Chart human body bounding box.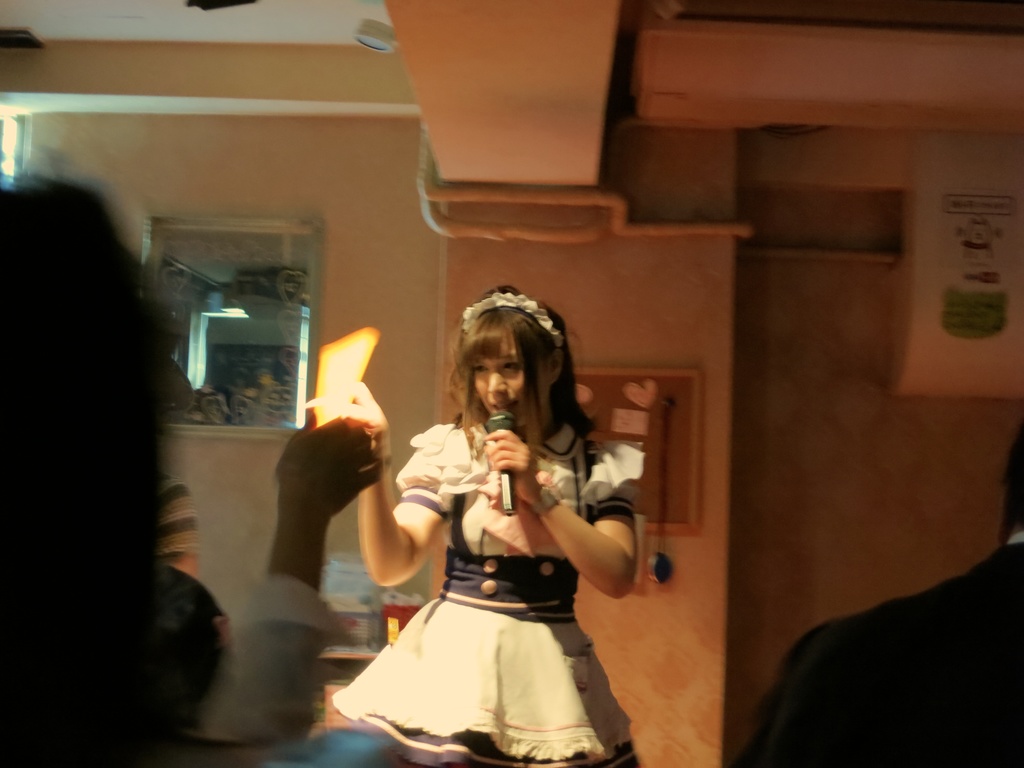
Charted: 738/422/1022/767.
